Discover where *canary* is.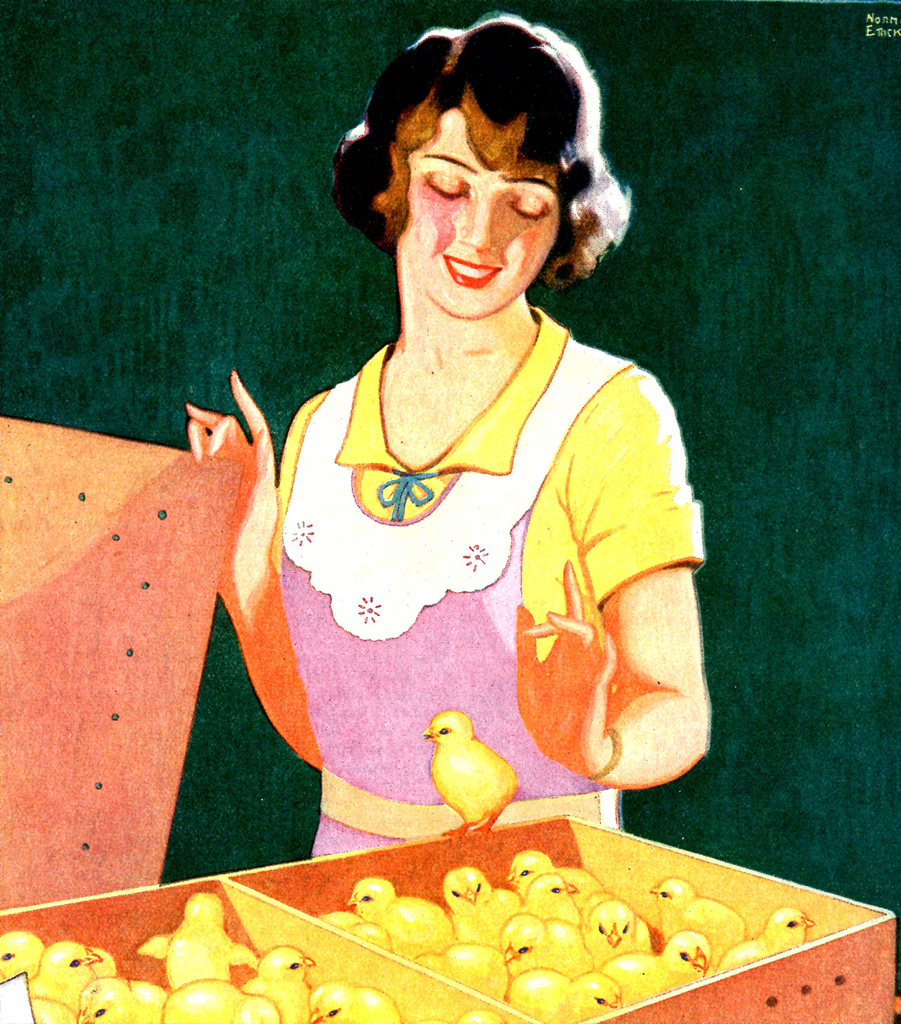
Discovered at [x1=504, y1=966, x2=628, y2=1023].
